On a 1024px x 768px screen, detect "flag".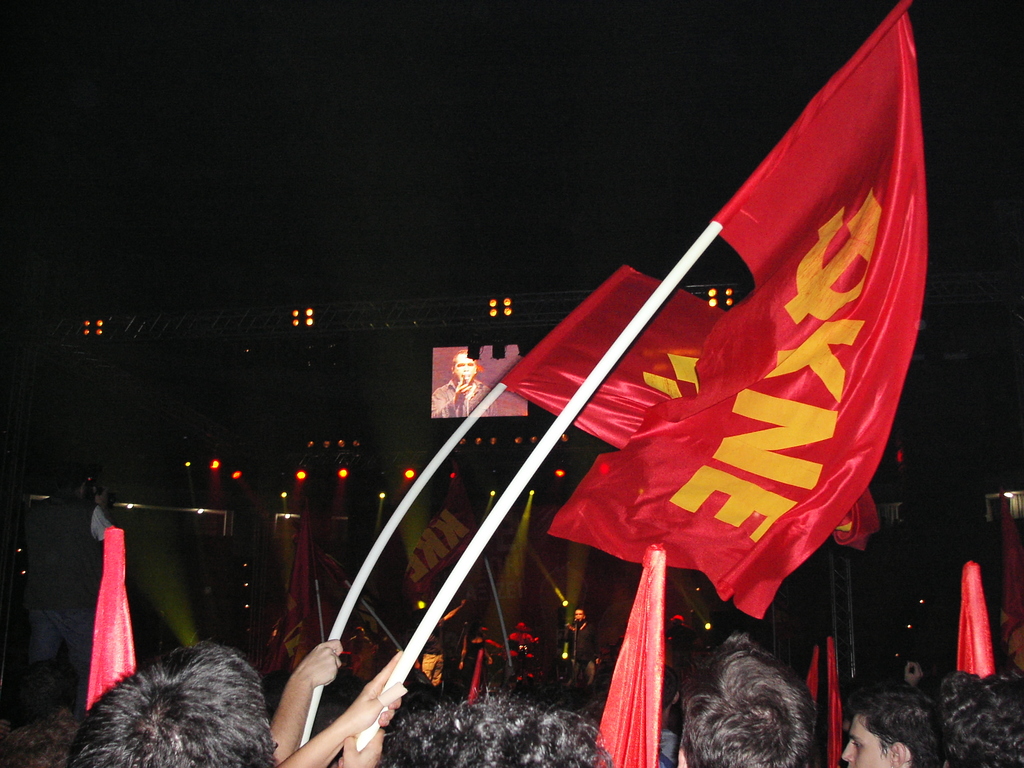
808, 638, 844, 765.
